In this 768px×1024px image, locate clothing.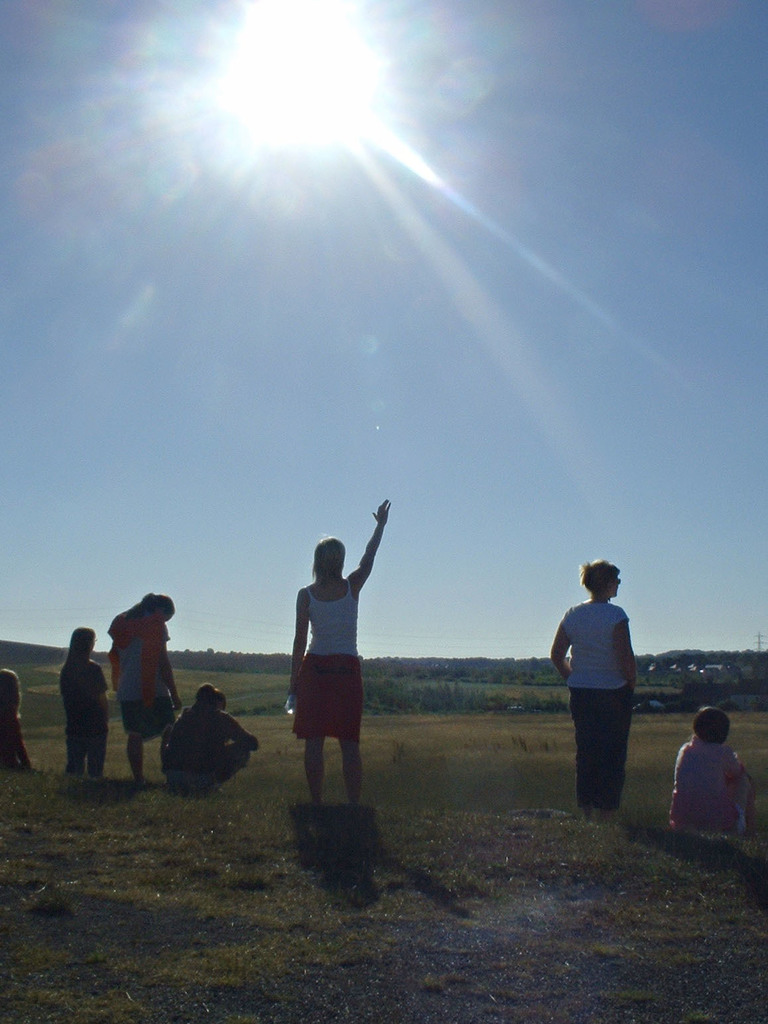
Bounding box: (558,599,627,688).
